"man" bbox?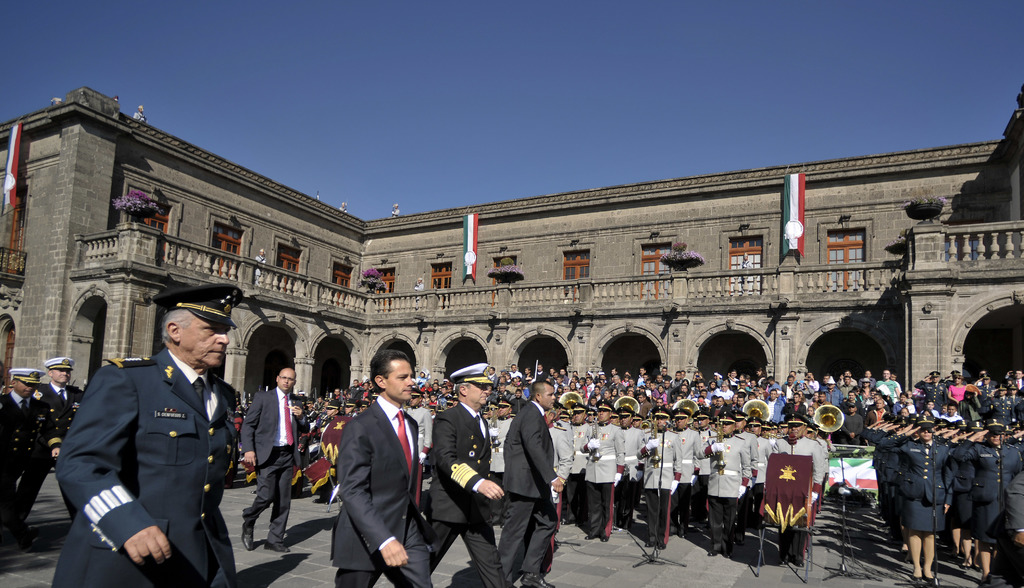
l=0, t=367, r=63, b=541
